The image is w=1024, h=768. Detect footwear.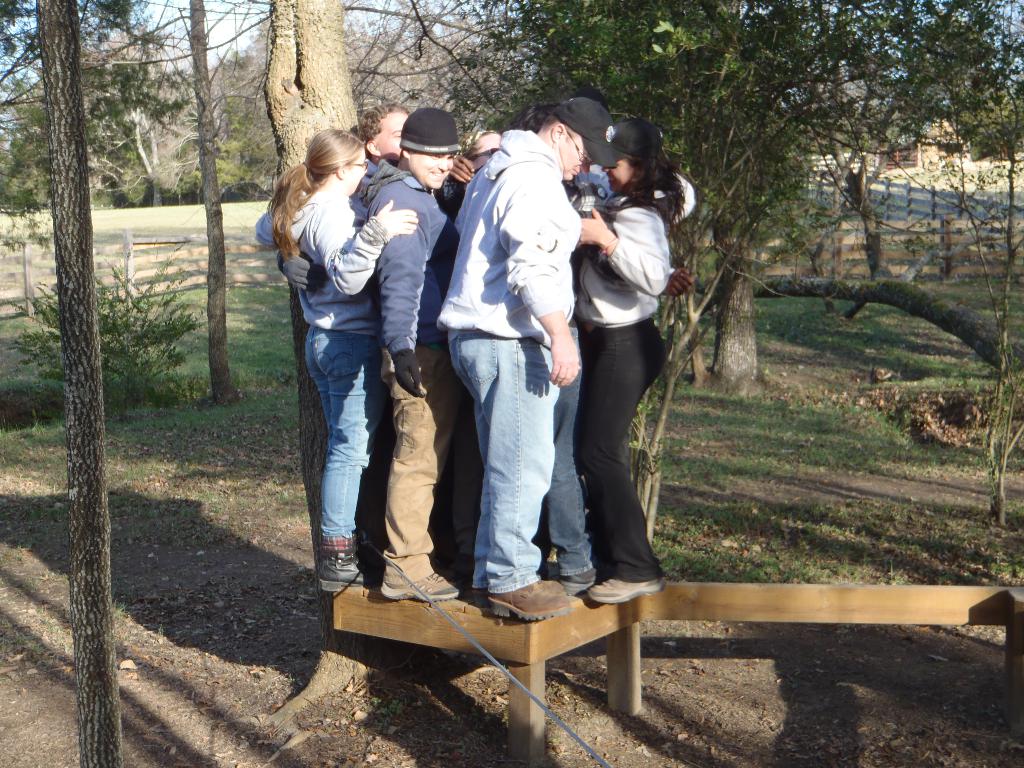
Detection: box(485, 577, 572, 618).
